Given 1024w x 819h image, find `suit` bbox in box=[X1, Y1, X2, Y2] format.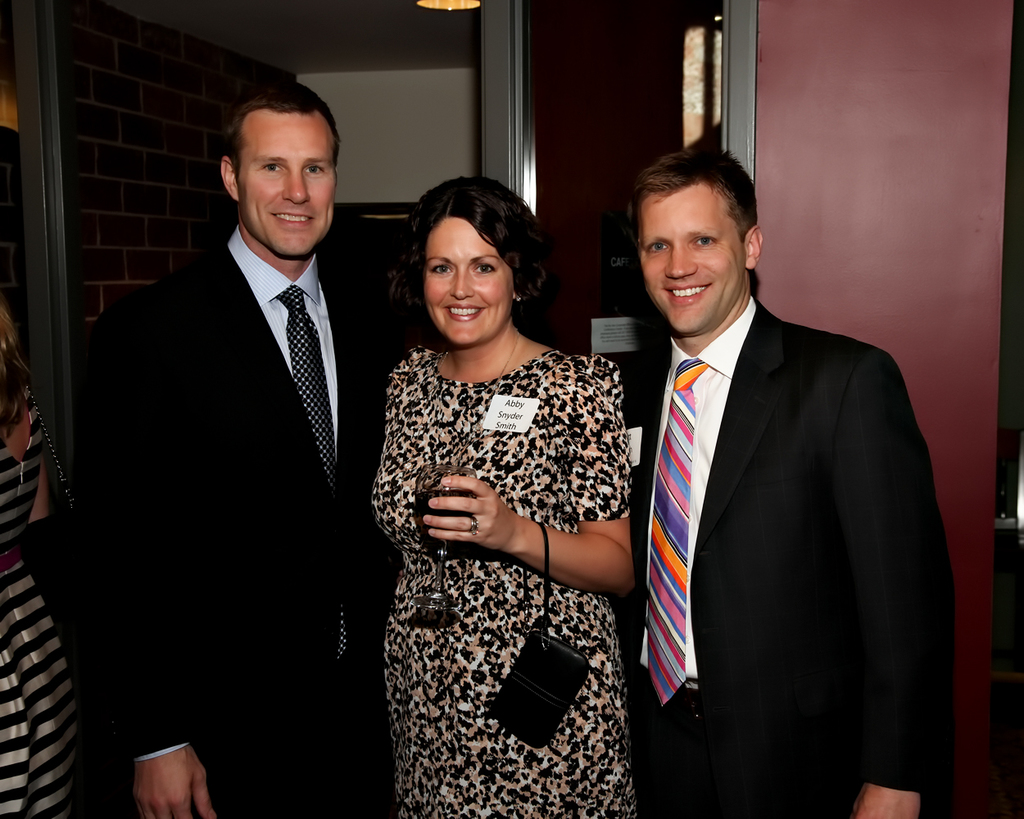
box=[92, 74, 381, 818].
